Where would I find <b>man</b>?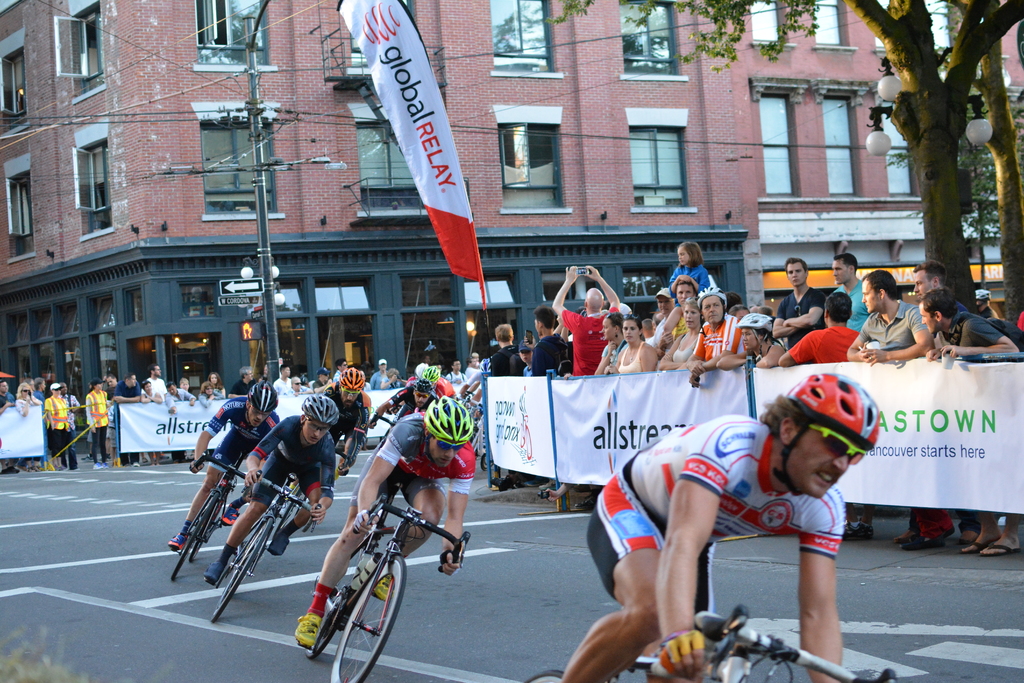
At crop(164, 380, 198, 461).
